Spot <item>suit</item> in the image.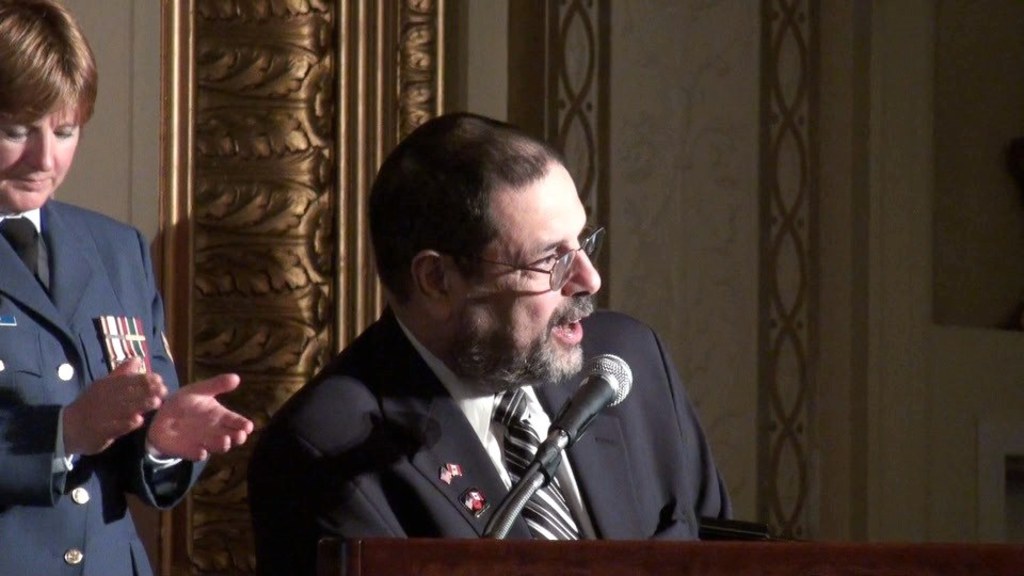
<item>suit</item> found at {"left": 0, "top": 183, "right": 209, "bottom": 575}.
